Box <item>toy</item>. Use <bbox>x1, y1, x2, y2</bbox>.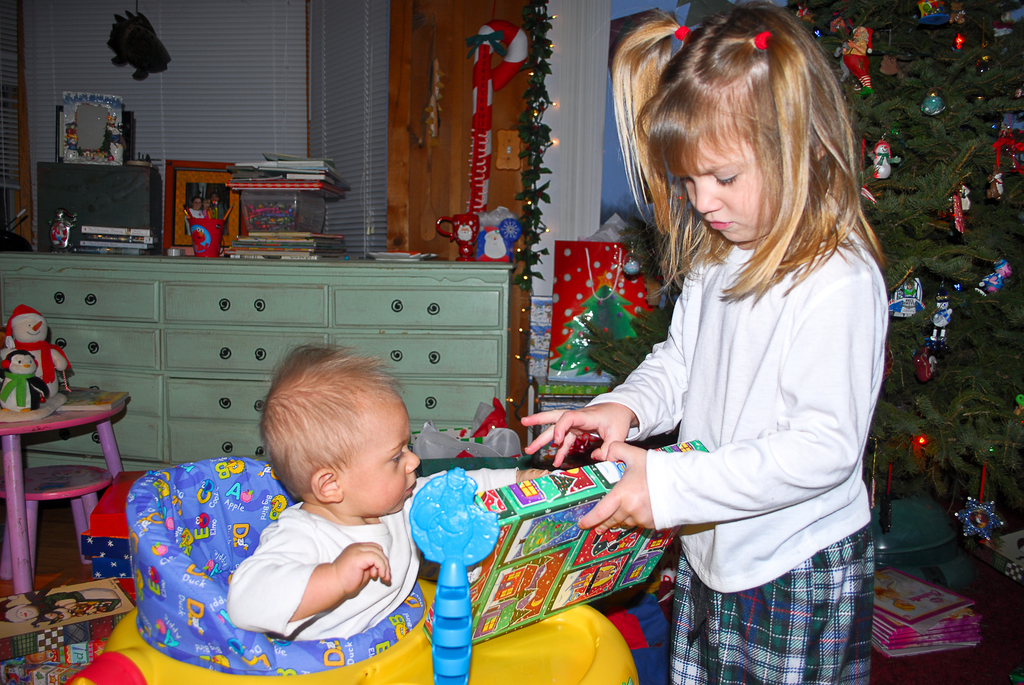
<bbox>468, 20, 529, 234</bbox>.
